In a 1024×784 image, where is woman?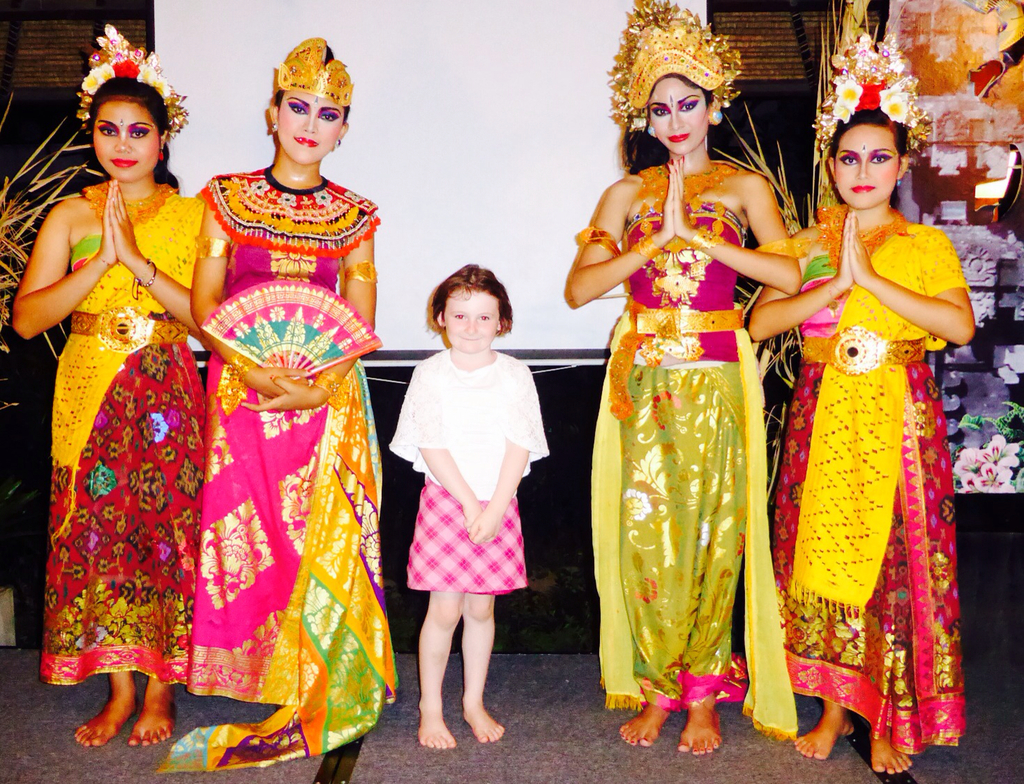
crop(150, 33, 407, 776).
